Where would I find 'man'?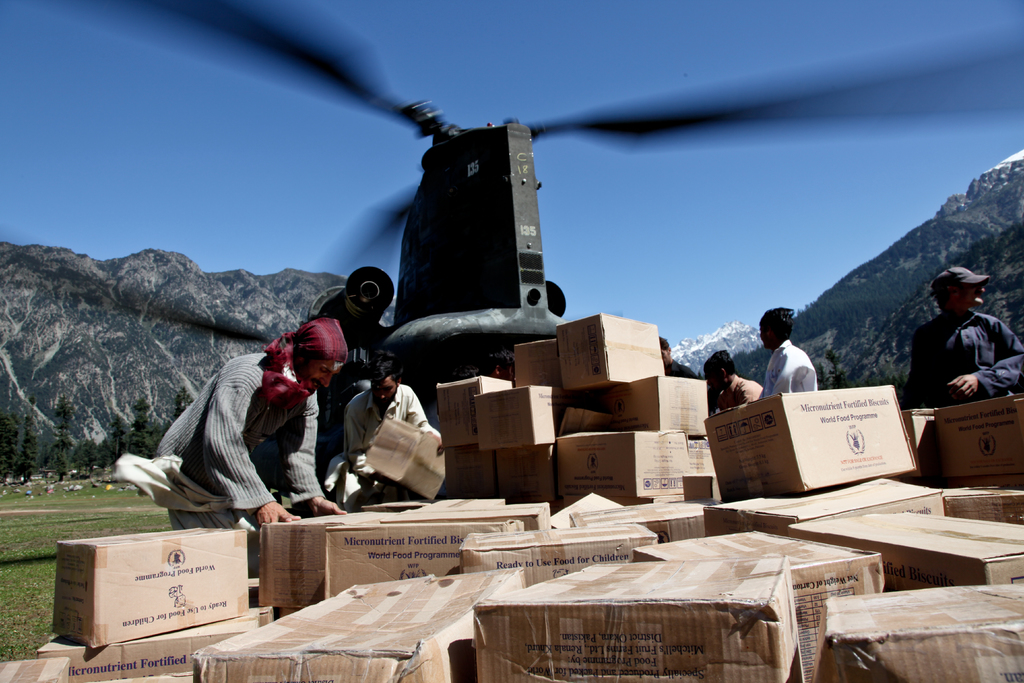
At crop(111, 314, 346, 584).
